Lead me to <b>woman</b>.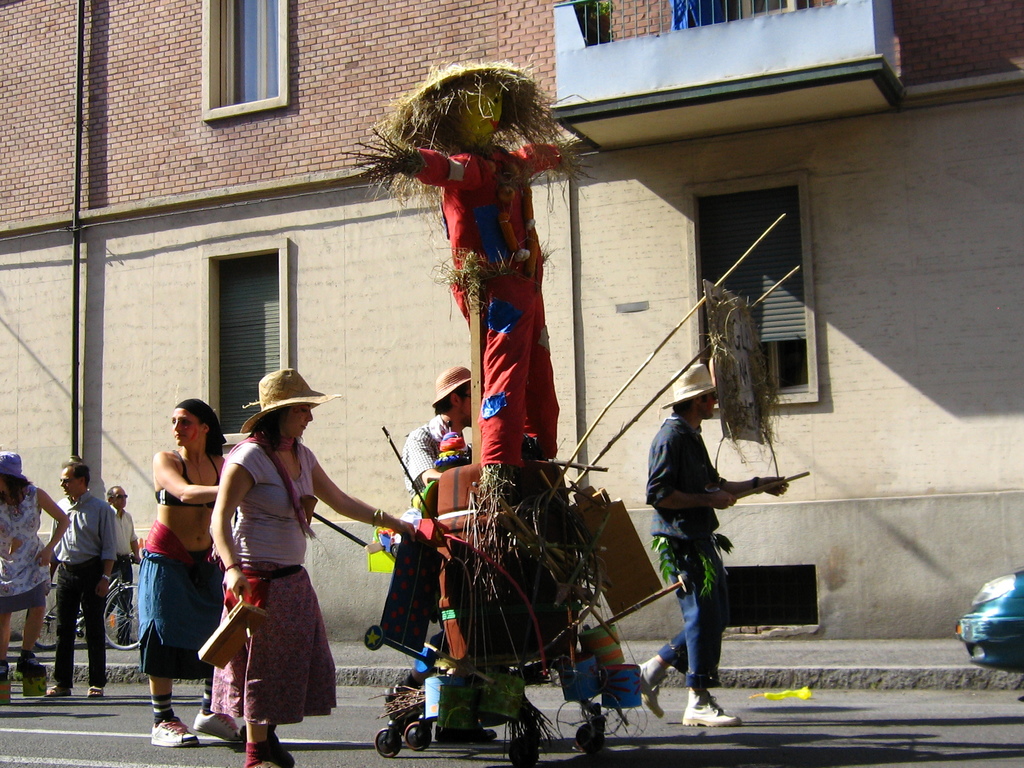
Lead to (0, 442, 86, 704).
